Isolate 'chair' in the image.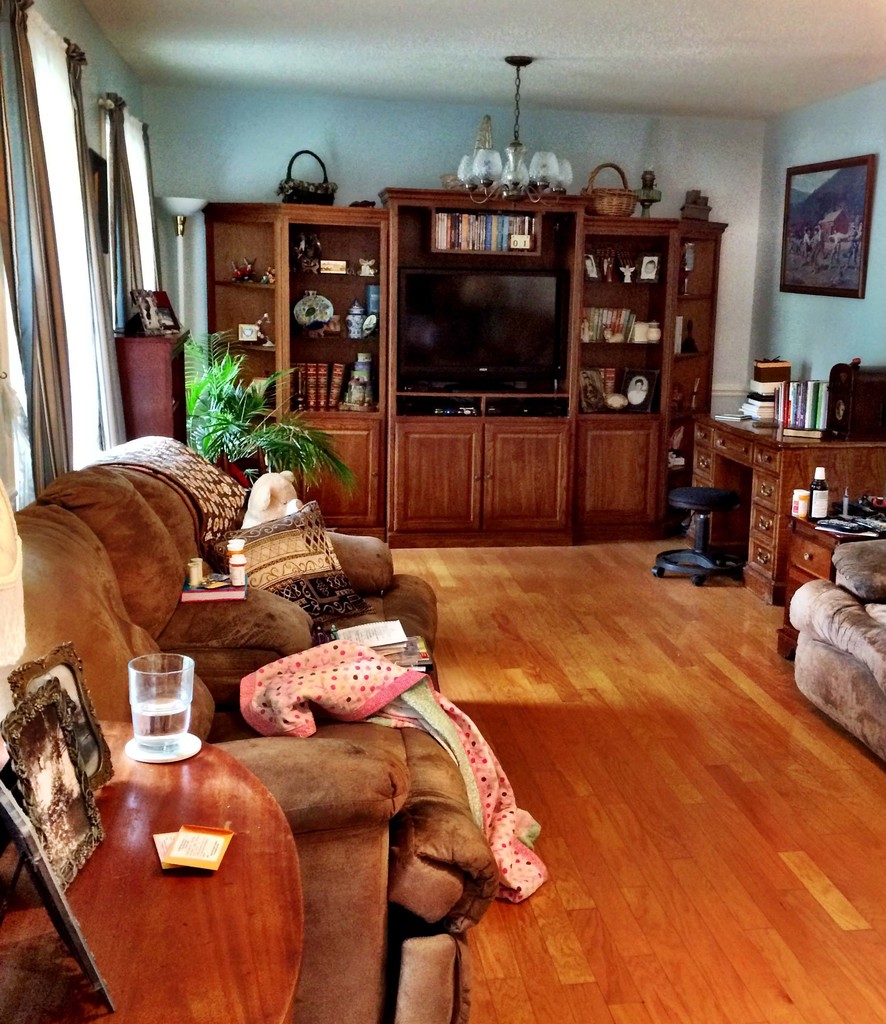
Isolated region: [x1=6, y1=465, x2=504, y2=1023].
